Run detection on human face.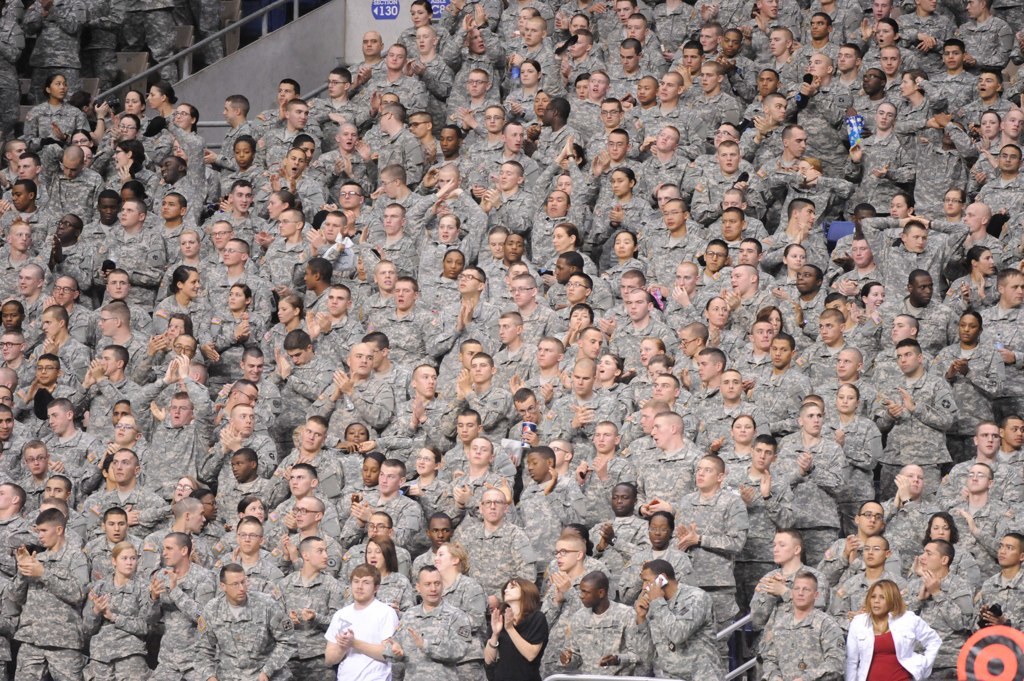
Result: 230, 183, 255, 215.
